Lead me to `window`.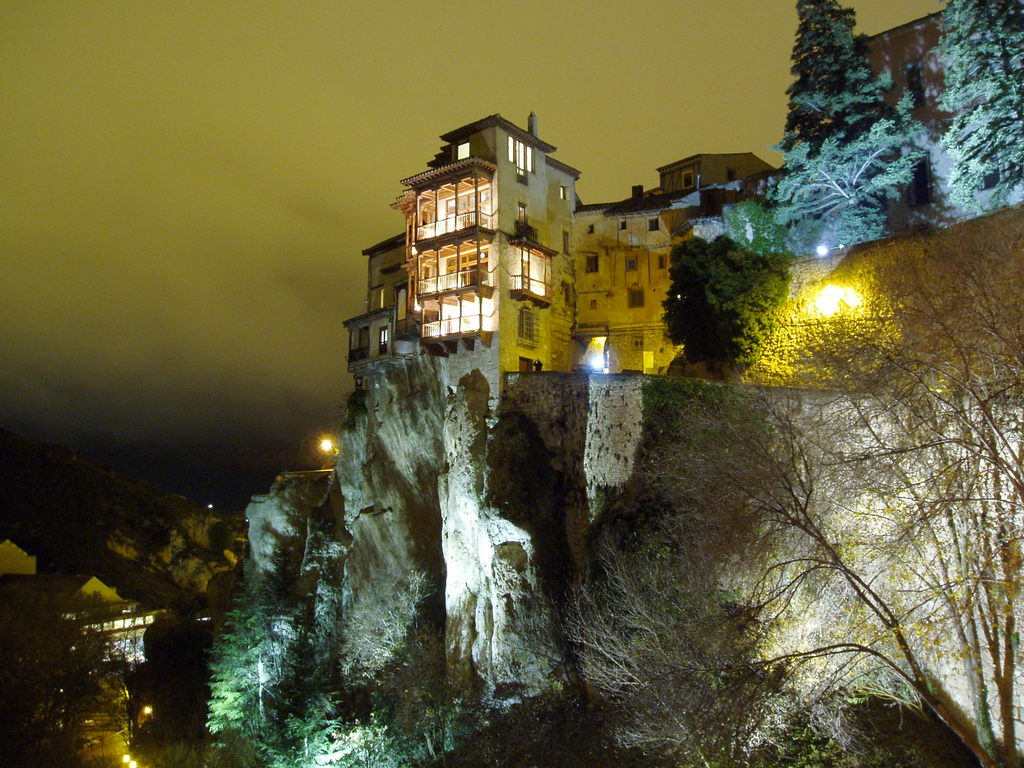
Lead to box(588, 299, 596, 307).
